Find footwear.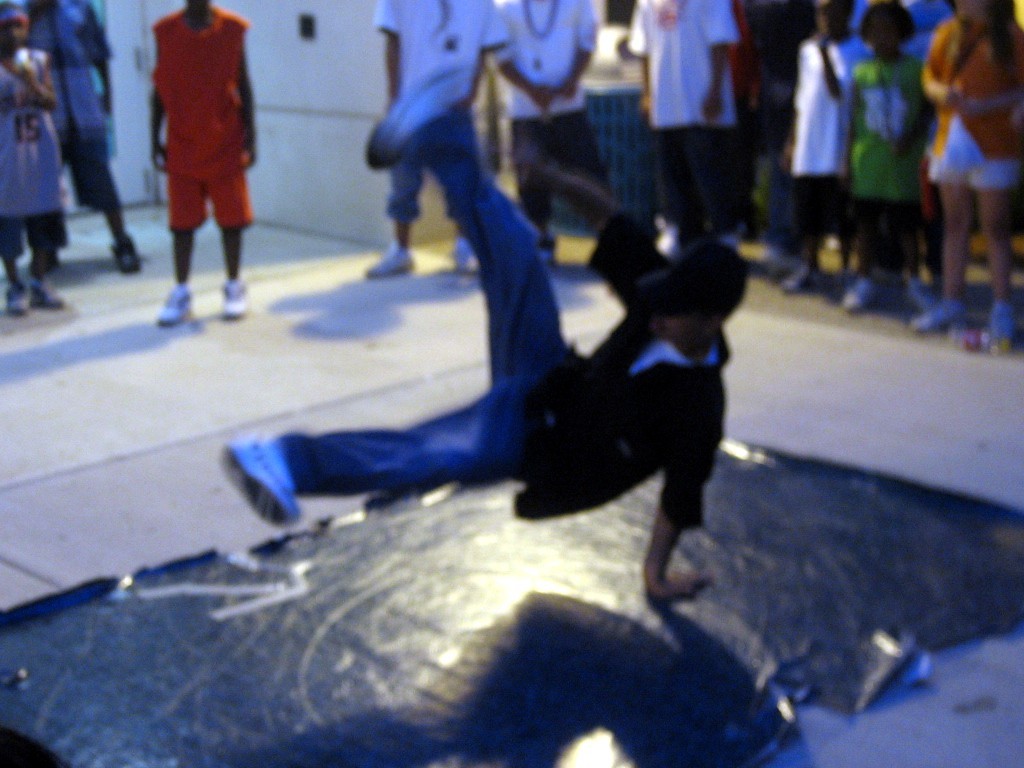
(900, 279, 933, 315).
